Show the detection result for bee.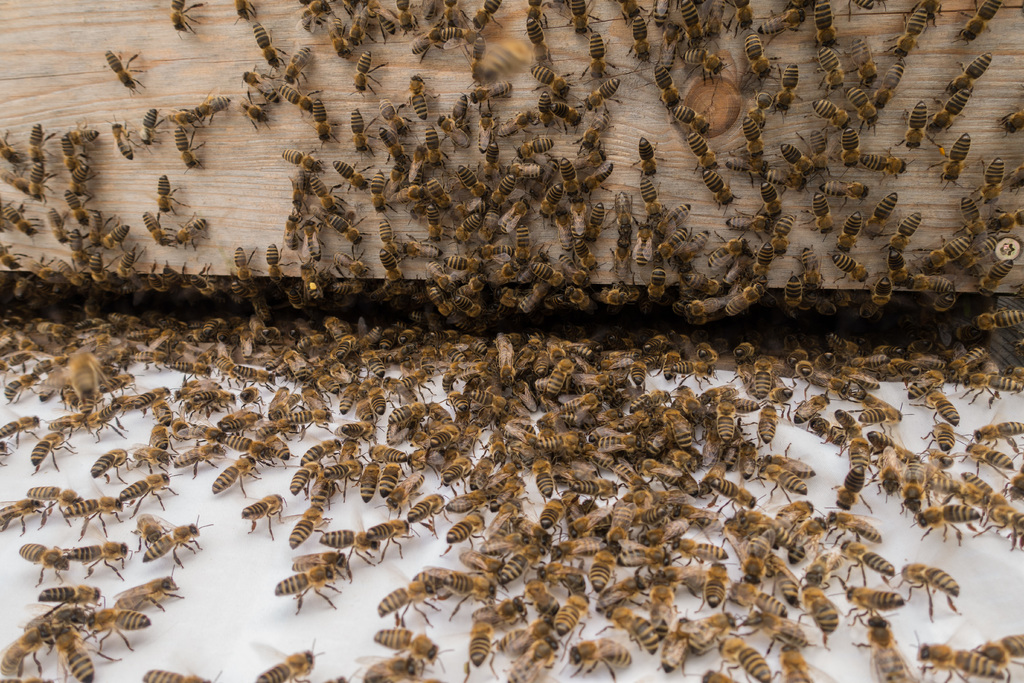
pyautogui.locateOnScreen(828, 256, 873, 285).
